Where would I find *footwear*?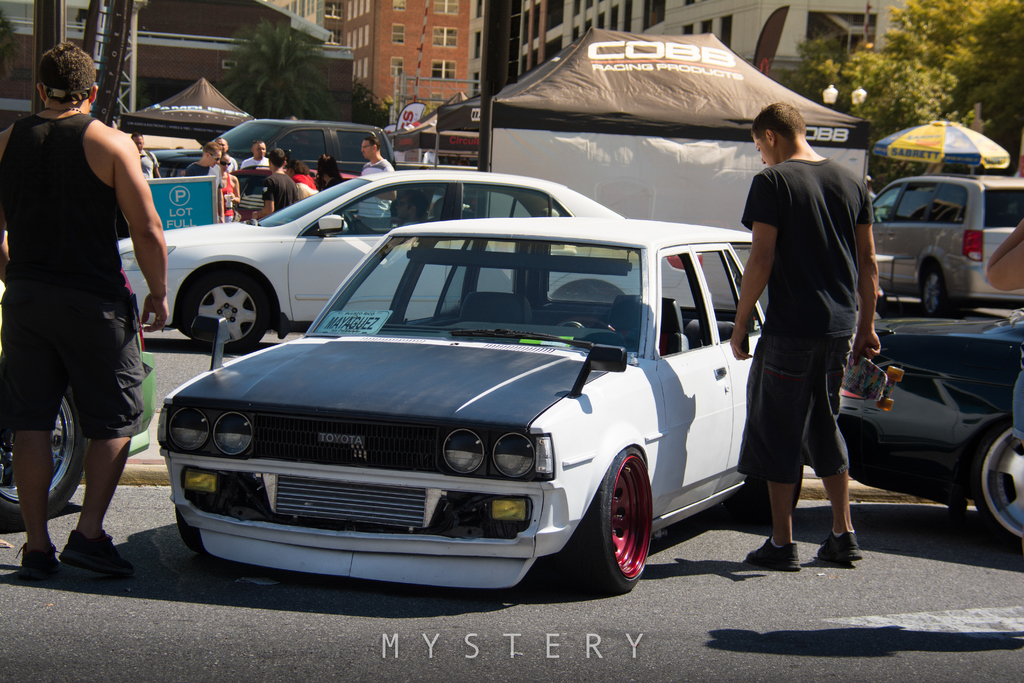
At box(815, 531, 863, 564).
